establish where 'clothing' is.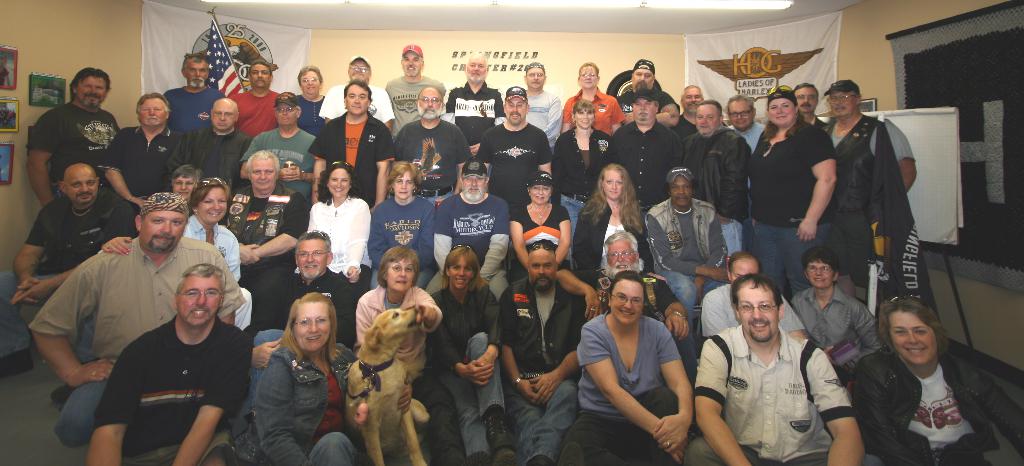
Established at x1=604, y1=121, x2=684, y2=232.
